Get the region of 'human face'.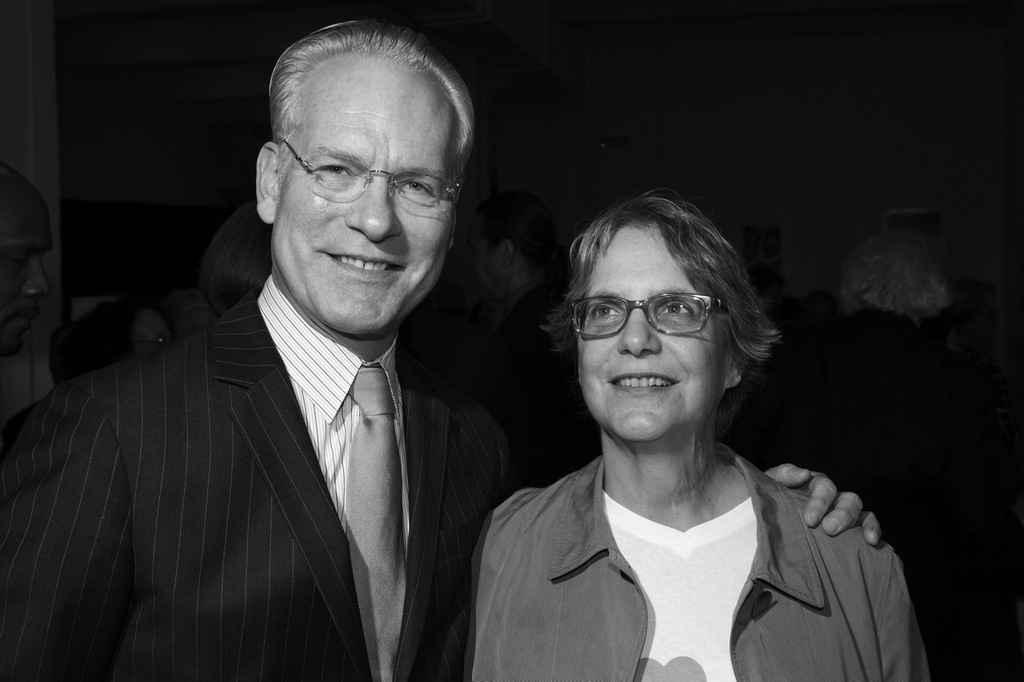
(x1=0, y1=191, x2=51, y2=351).
